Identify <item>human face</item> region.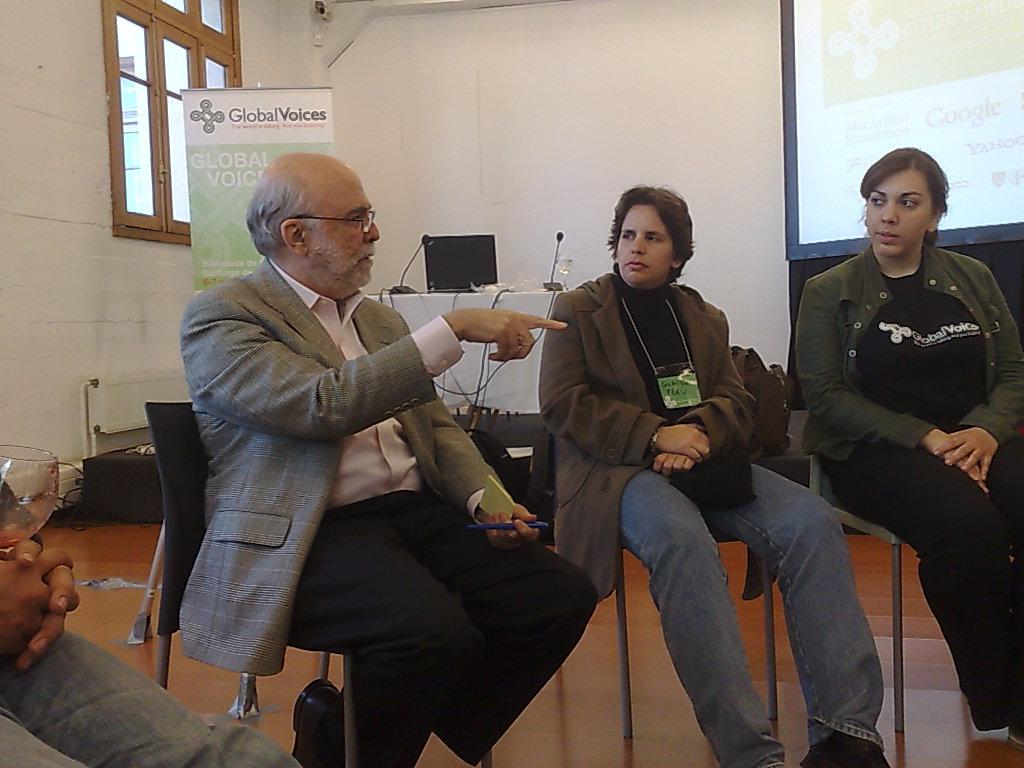
Region: left=617, top=208, right=676, bottom=290.
